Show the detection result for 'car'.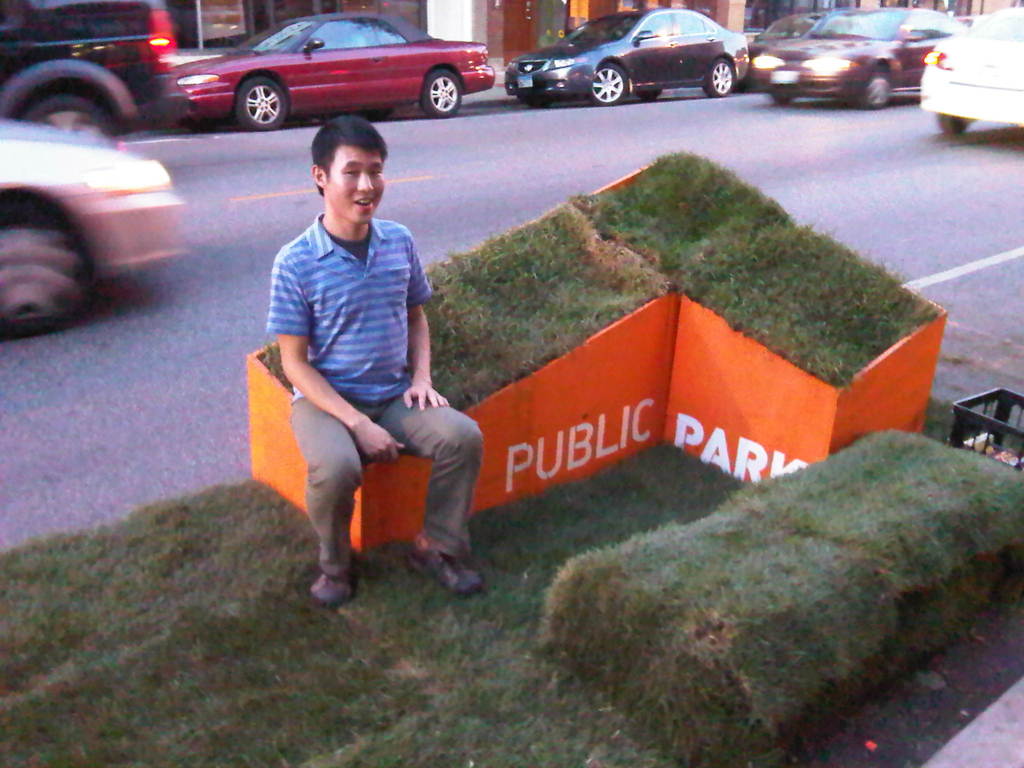
box(751, 5, 961, 108).
